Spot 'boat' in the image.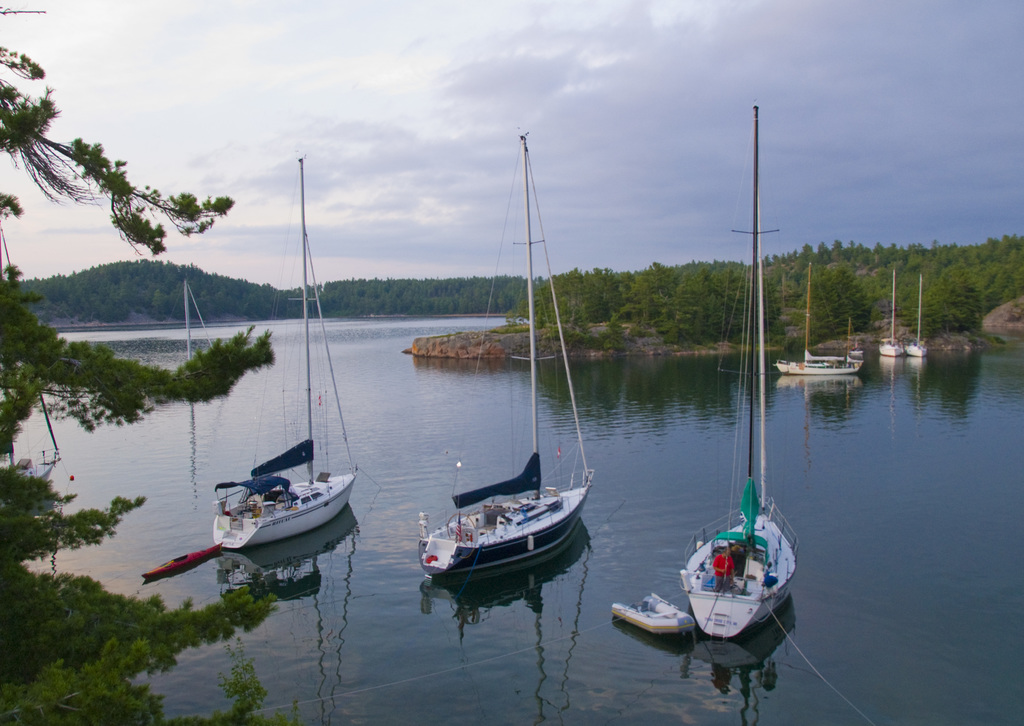
'boat' found at 676 99 803 643.
